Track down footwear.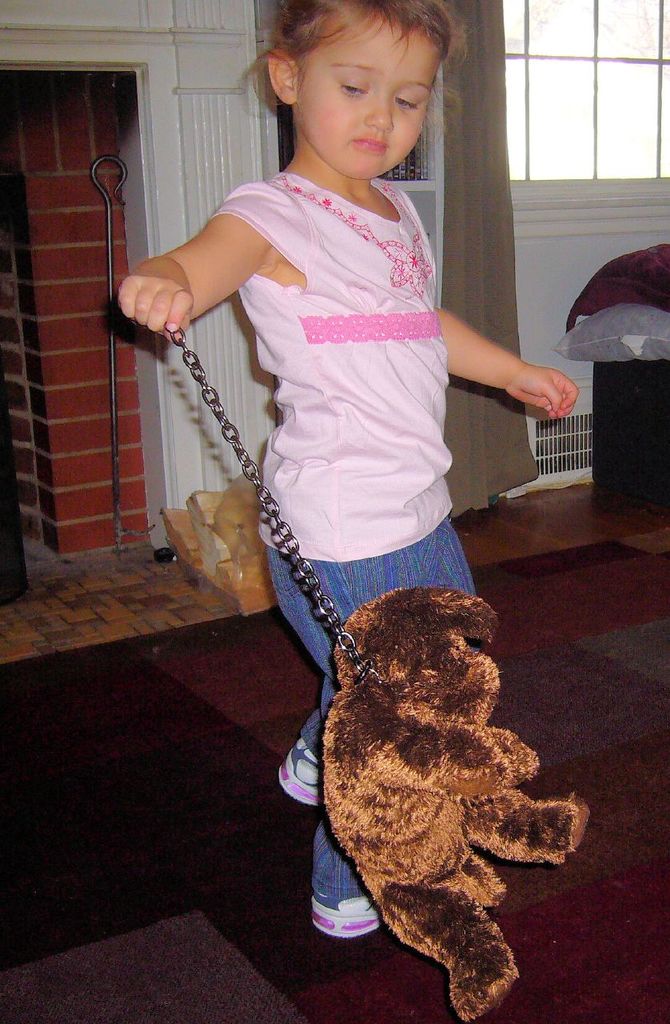
Tracked to bbox=[277, 734, 325, 811].
